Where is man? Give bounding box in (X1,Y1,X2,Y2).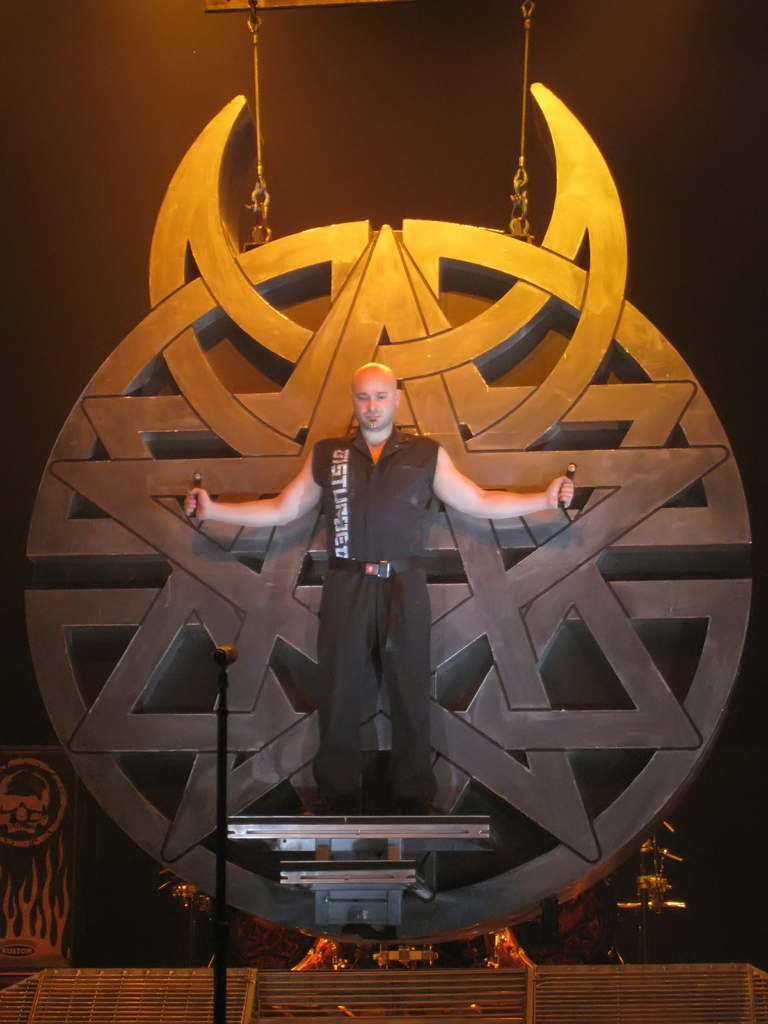
(183,363,575,819).
